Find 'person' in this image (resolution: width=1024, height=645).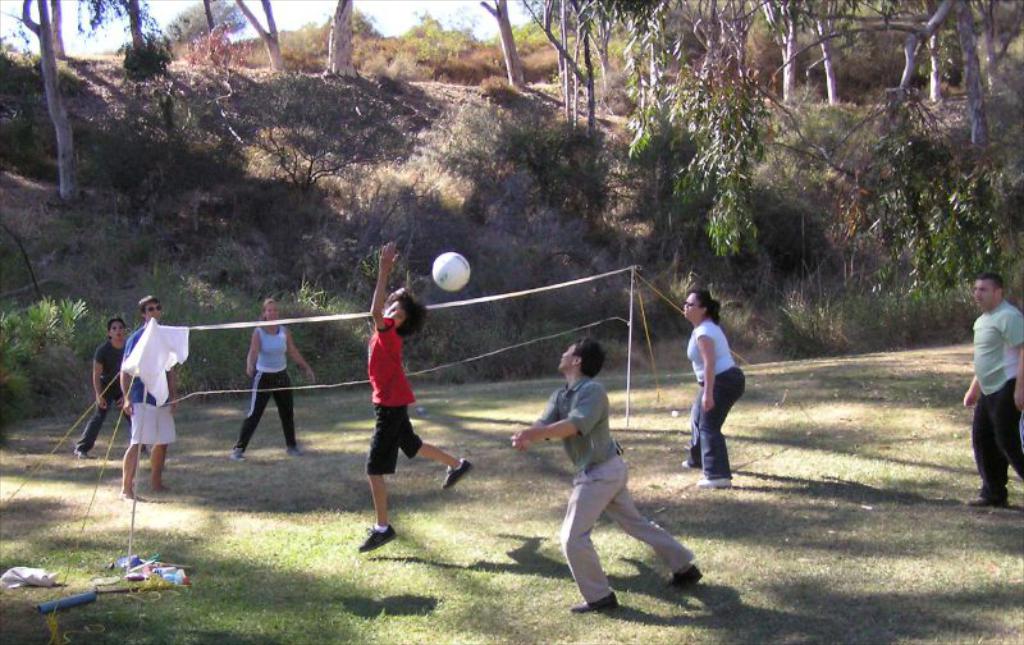
356:241:471:552.
